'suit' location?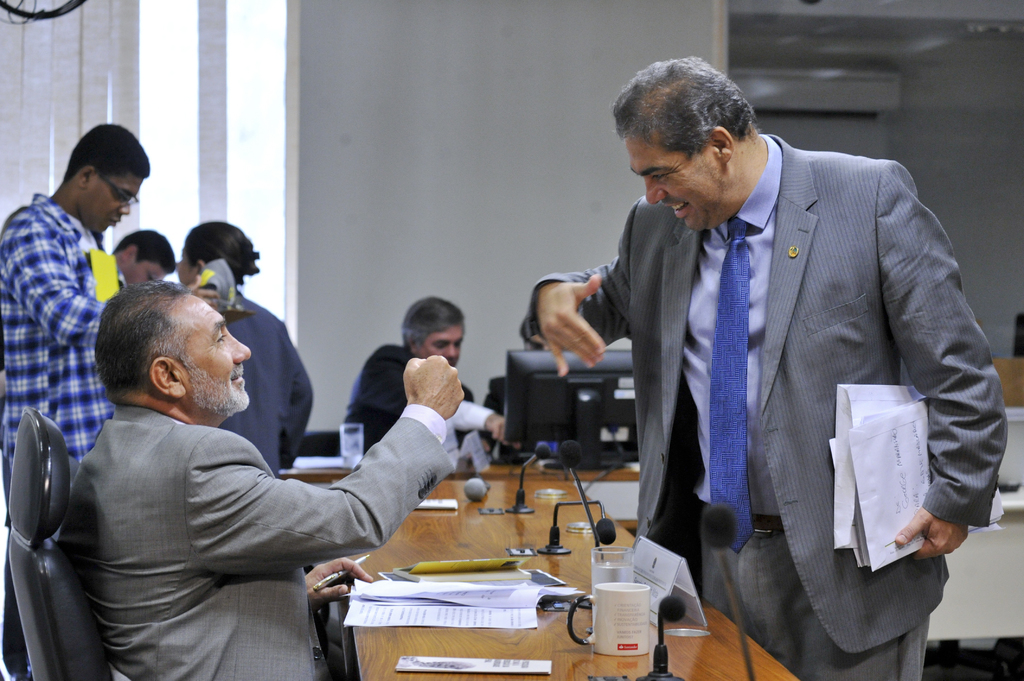
rect(484, 145, 940, 649)
